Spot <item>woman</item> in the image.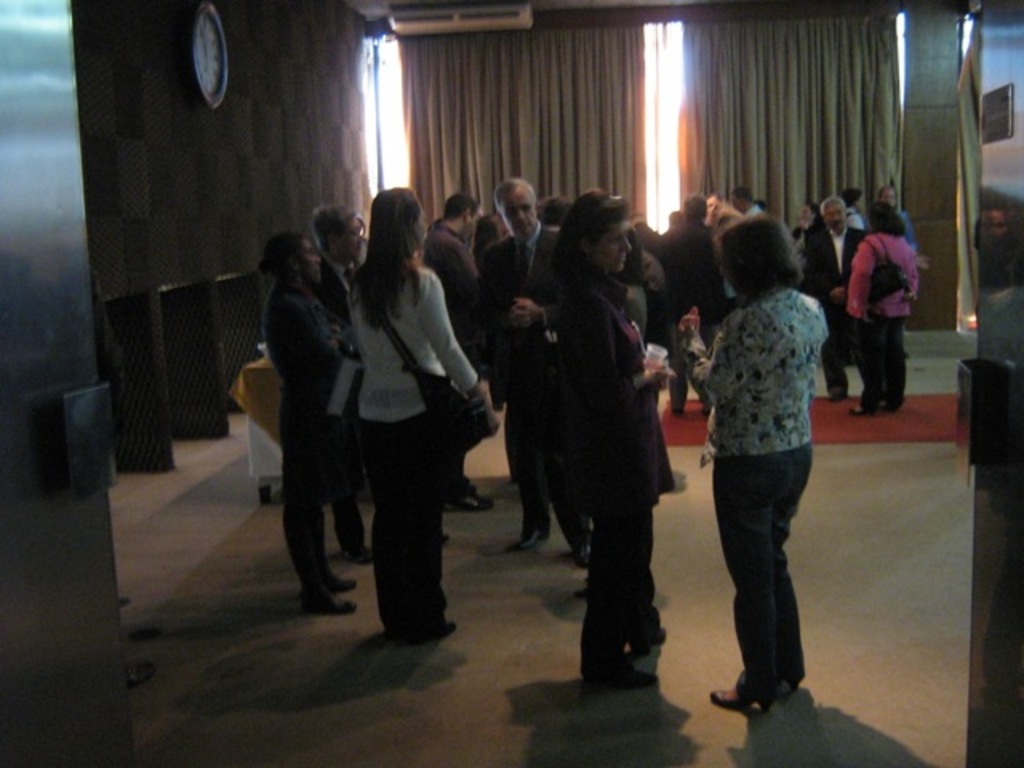
<item>woman</item> found at 546/186/677/690.
